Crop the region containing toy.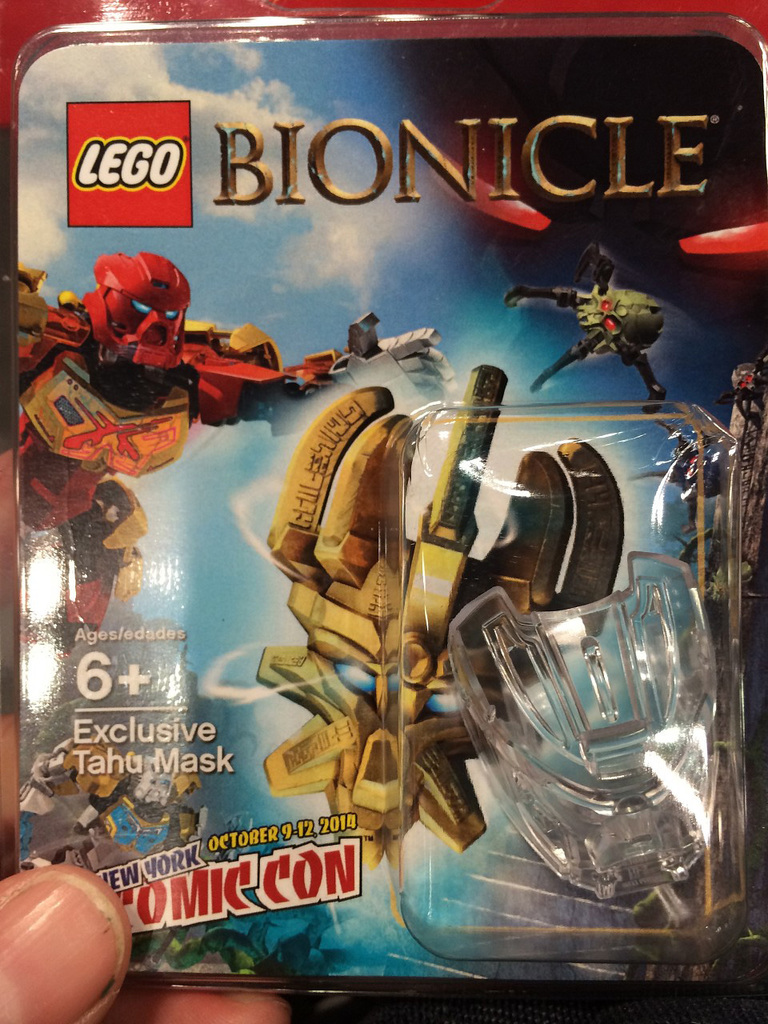
Crop region: locate(212, 342, 627, 905).
